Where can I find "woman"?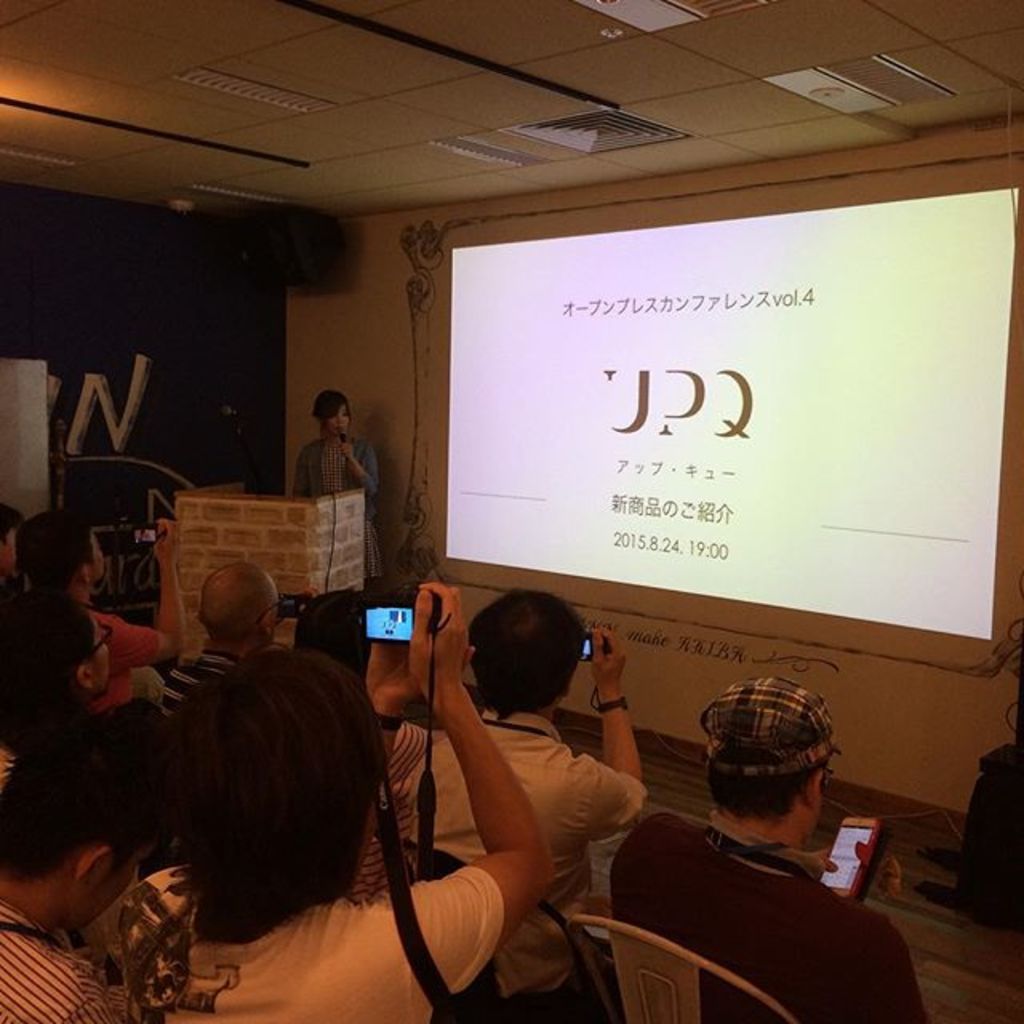
You can find it at <bbox>296, 386, 386, 586</bbox>.
